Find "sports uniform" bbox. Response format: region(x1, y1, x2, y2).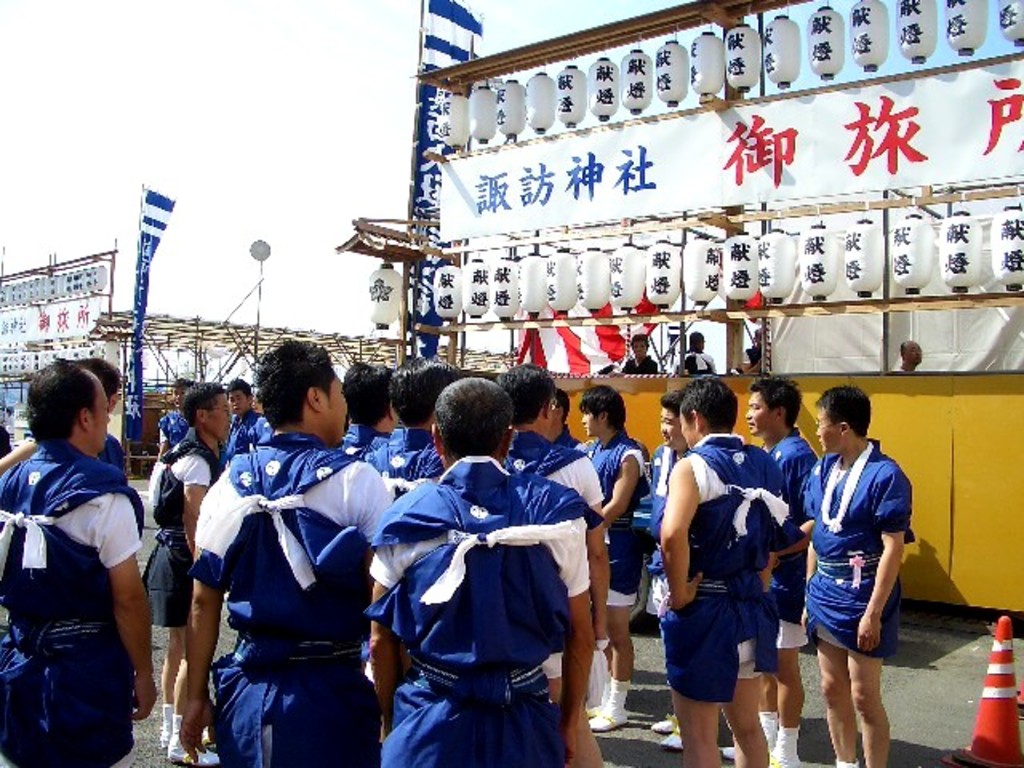
region(0, 453, 130, 766).
